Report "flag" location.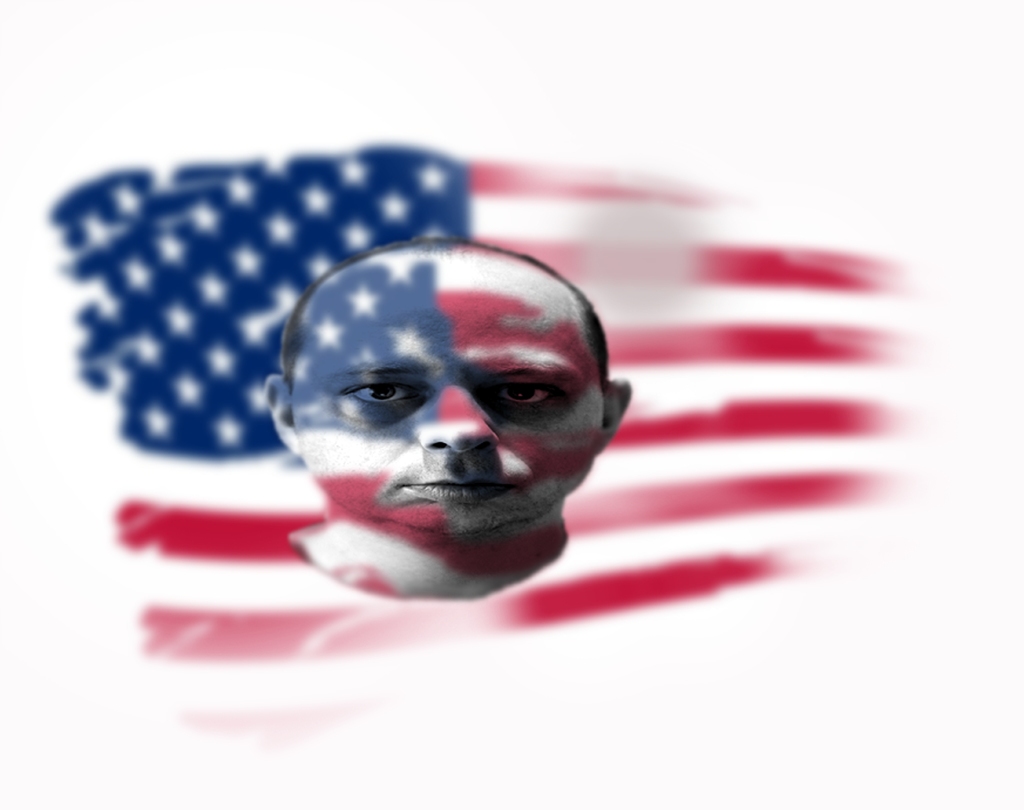
Report: bbox(48, 139, 921, 755).
